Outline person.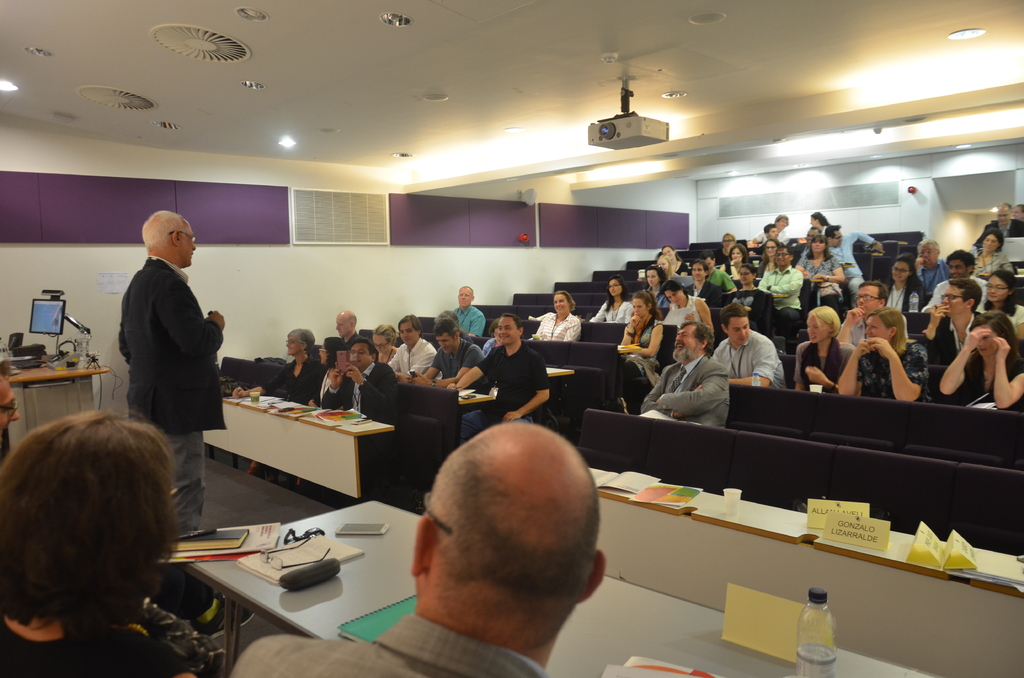
Outline: left=714, top=300, right=783, bottom=383.
